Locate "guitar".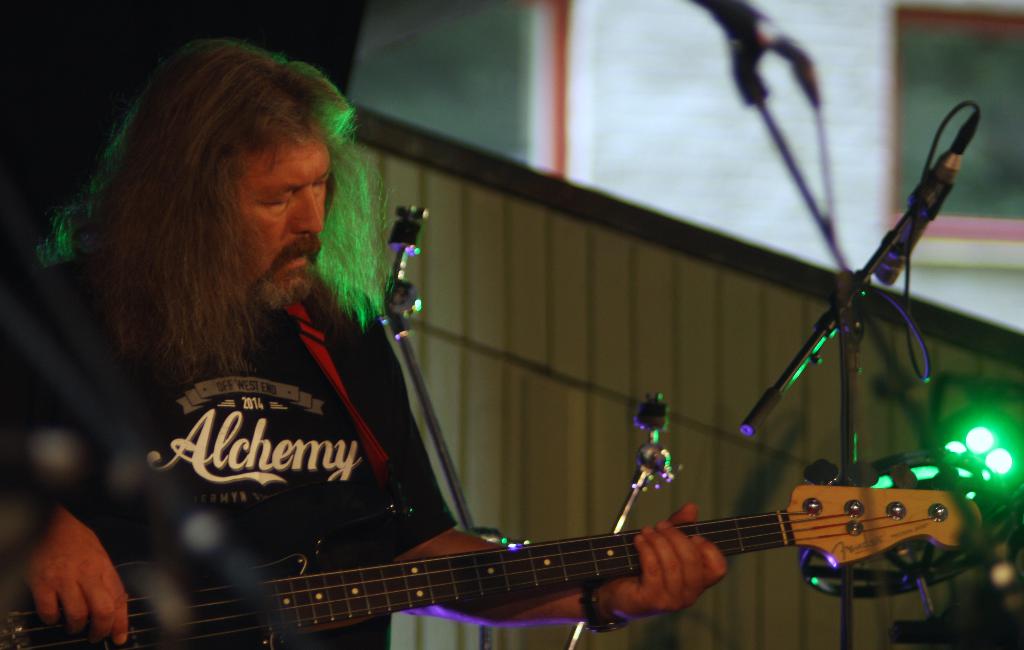
Bounding box: [x1=0, y1=455, x2=989, y2=649].
